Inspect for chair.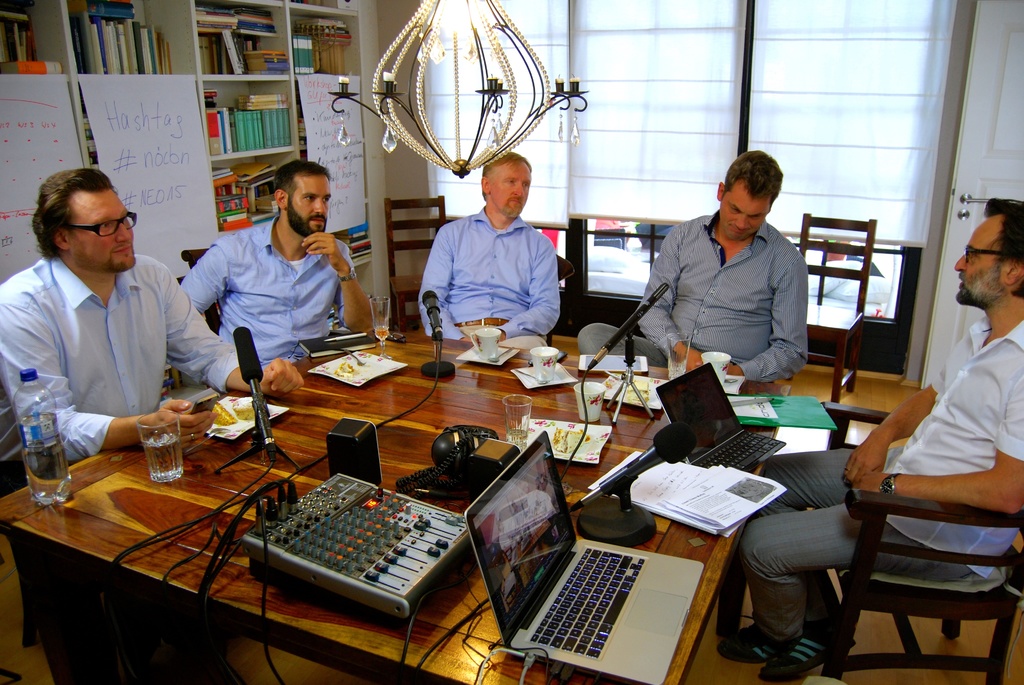
Inspection: x1=770, y1=385, x2=1020, y2=680.
